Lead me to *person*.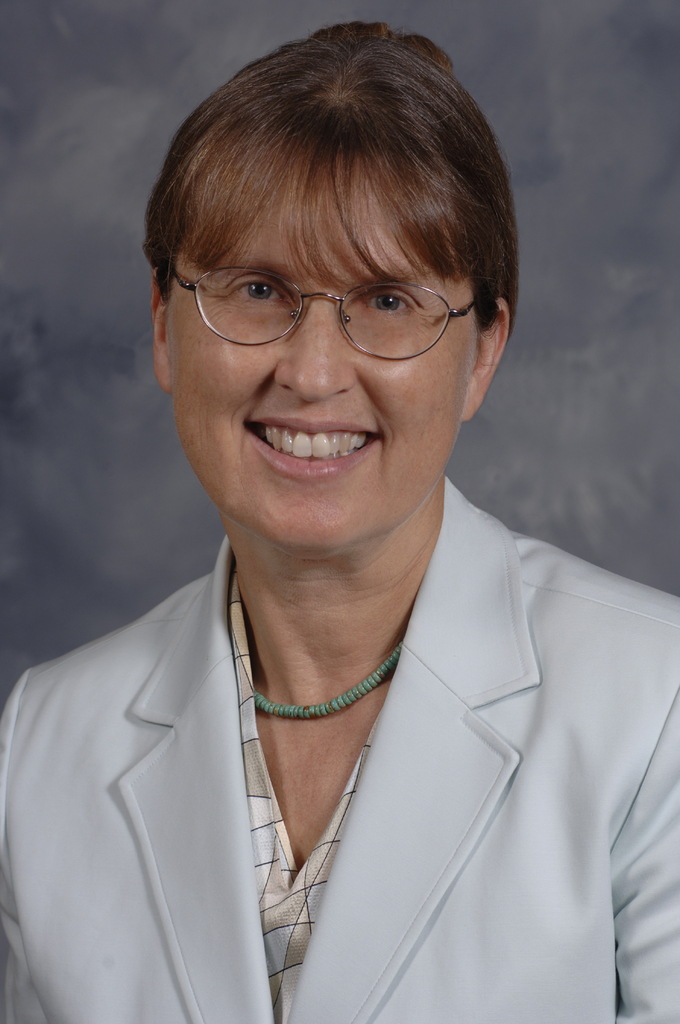
Lead to left=0, top=17, right=679, bottom=1023.
